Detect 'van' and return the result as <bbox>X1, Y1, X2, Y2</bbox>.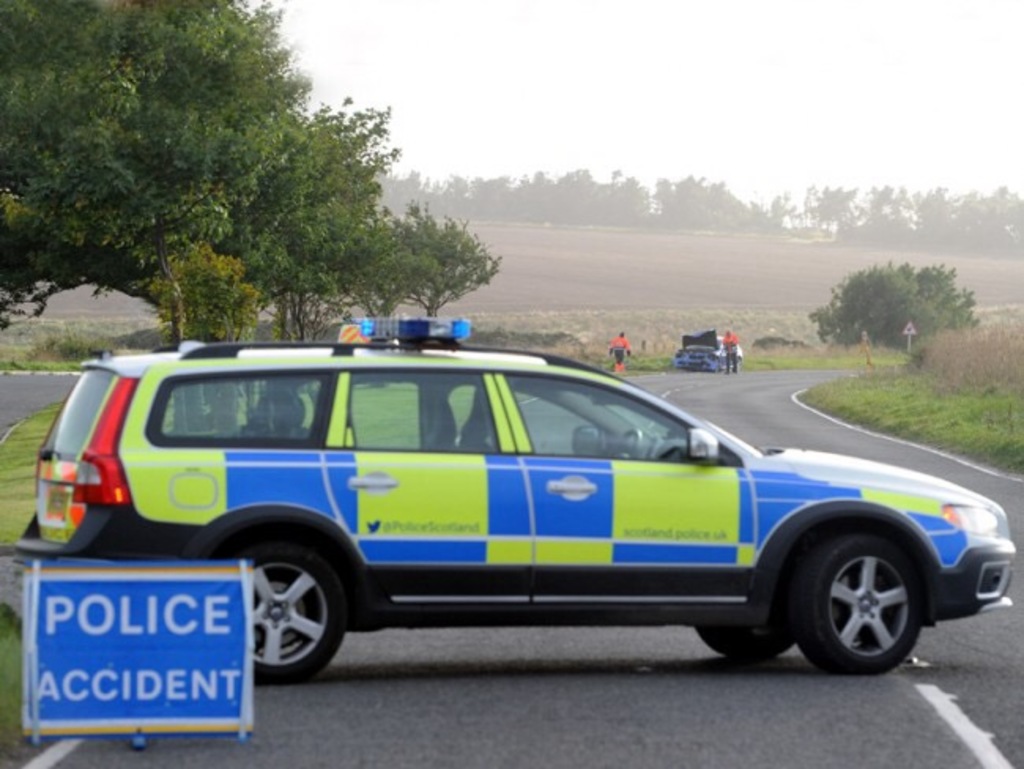
<bbox>11, 314, 1019, 684</bbox>.
